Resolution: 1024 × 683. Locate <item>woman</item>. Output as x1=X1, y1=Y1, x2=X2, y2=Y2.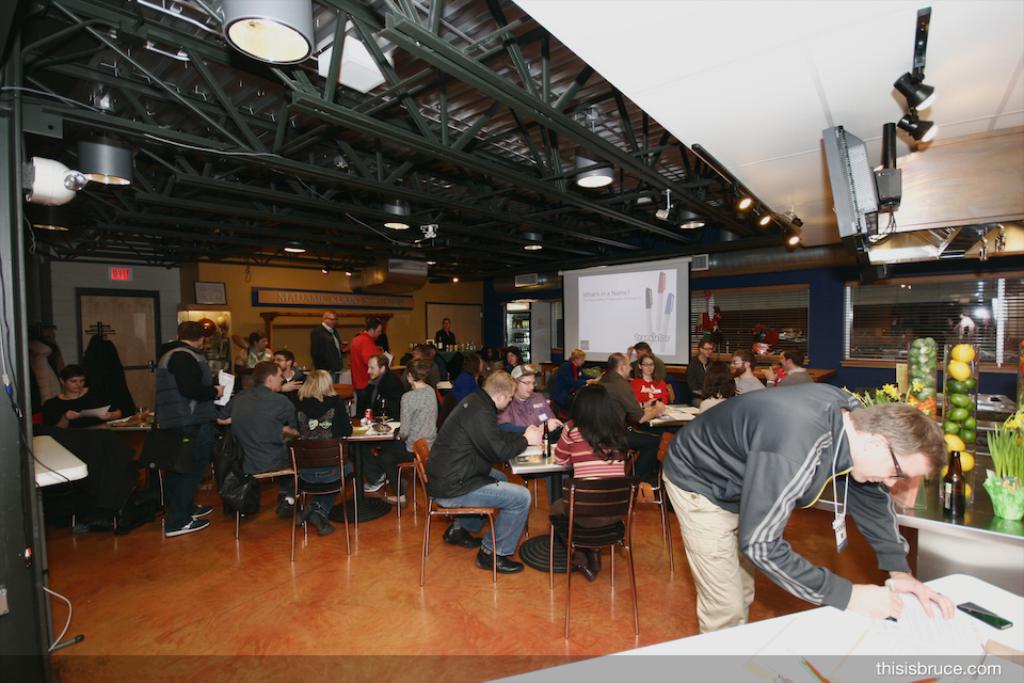
x1=629, y1=355, x2=670, y2=420.
